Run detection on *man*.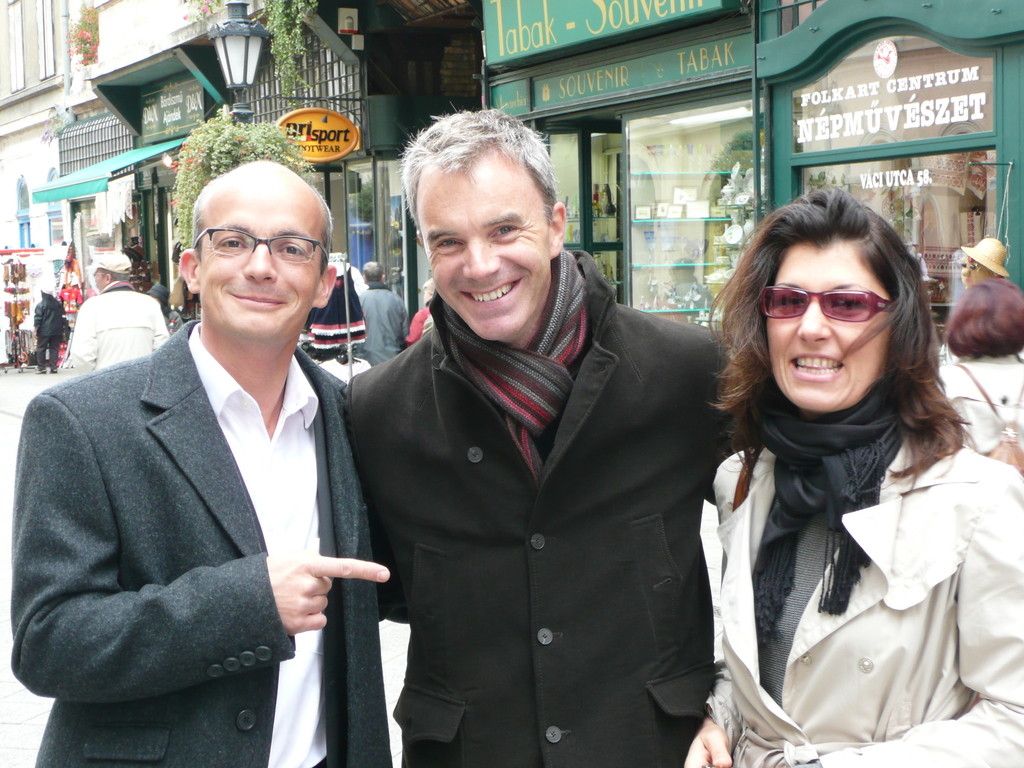
Result: pyautogui.locateOnScreen(9, 158, 402, 767).
